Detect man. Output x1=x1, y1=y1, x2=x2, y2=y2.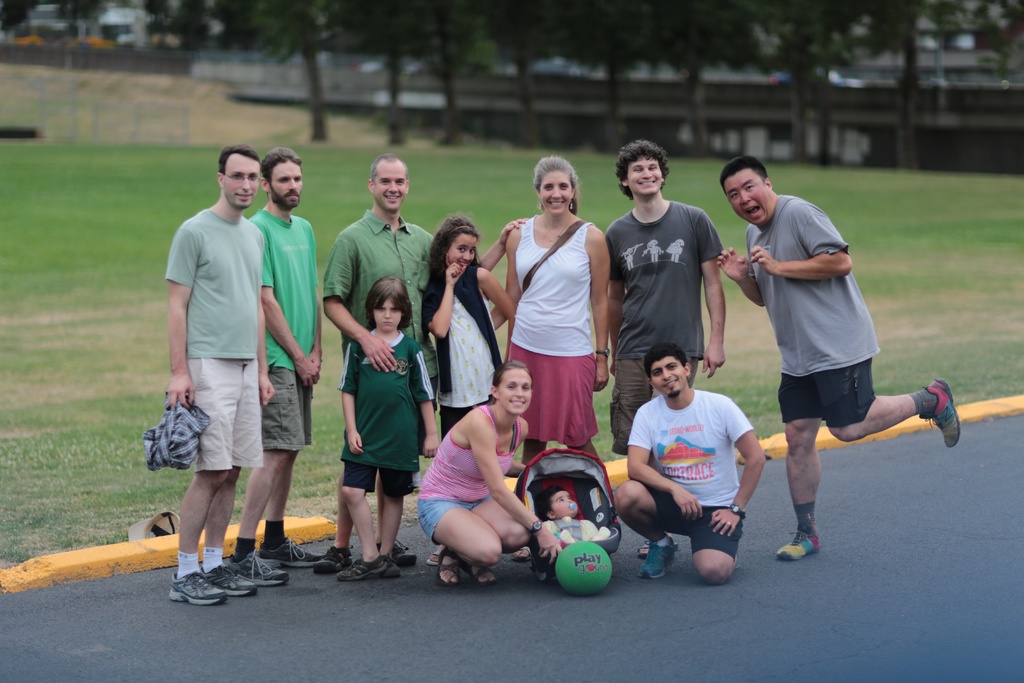
x1=611, y1=139, x2=723, y2=557.
